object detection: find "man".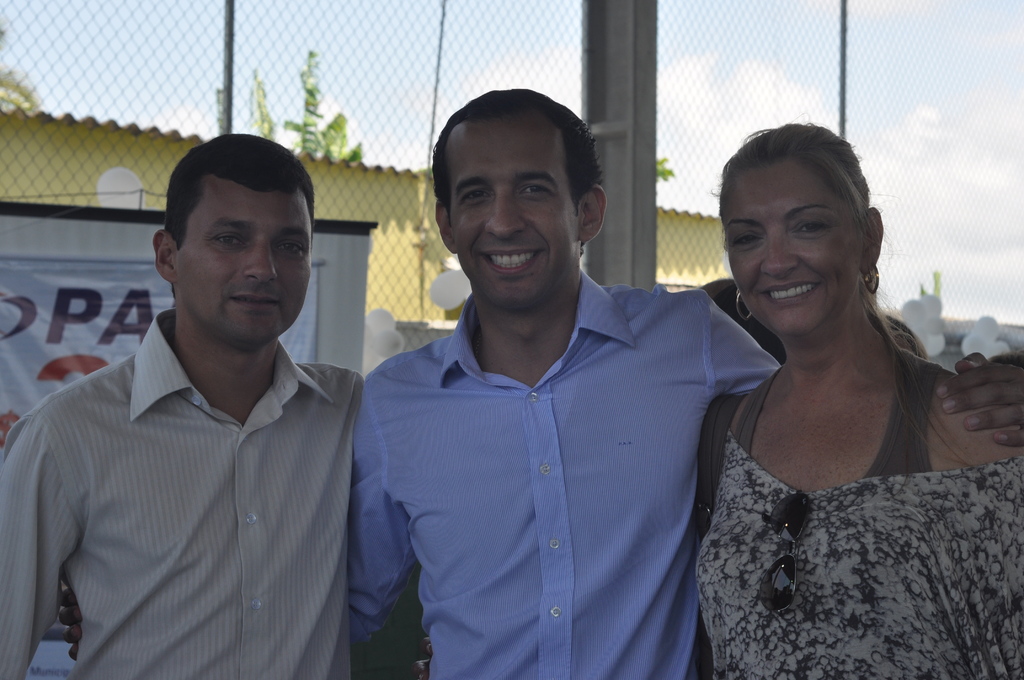
[58,81,1023,679].
